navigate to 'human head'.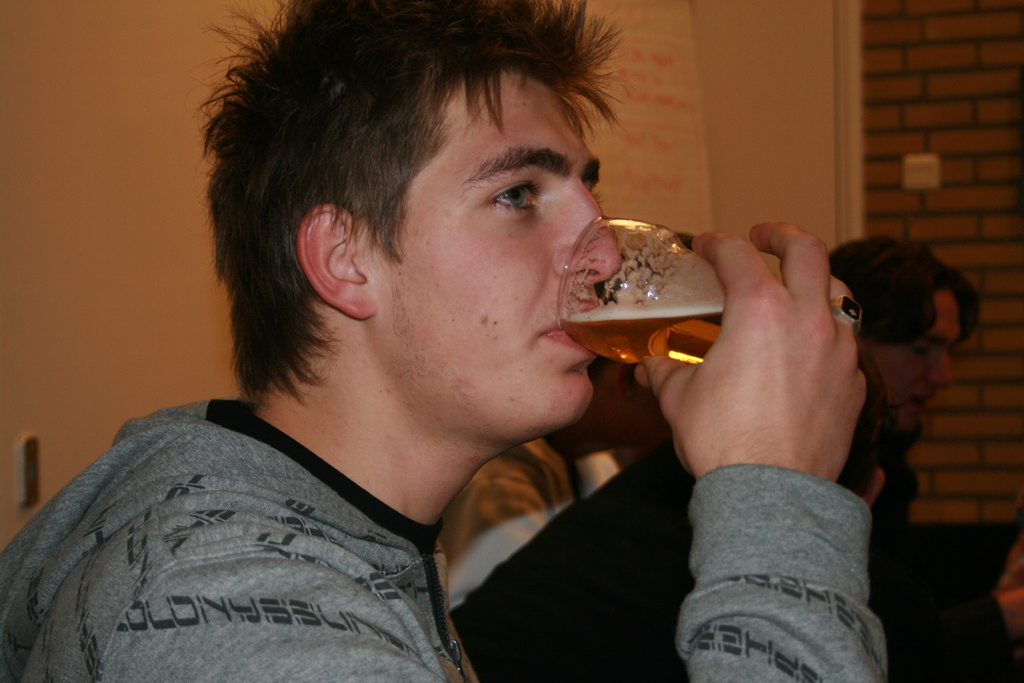
Navigation target: rect(824, 227, 984, 440).
